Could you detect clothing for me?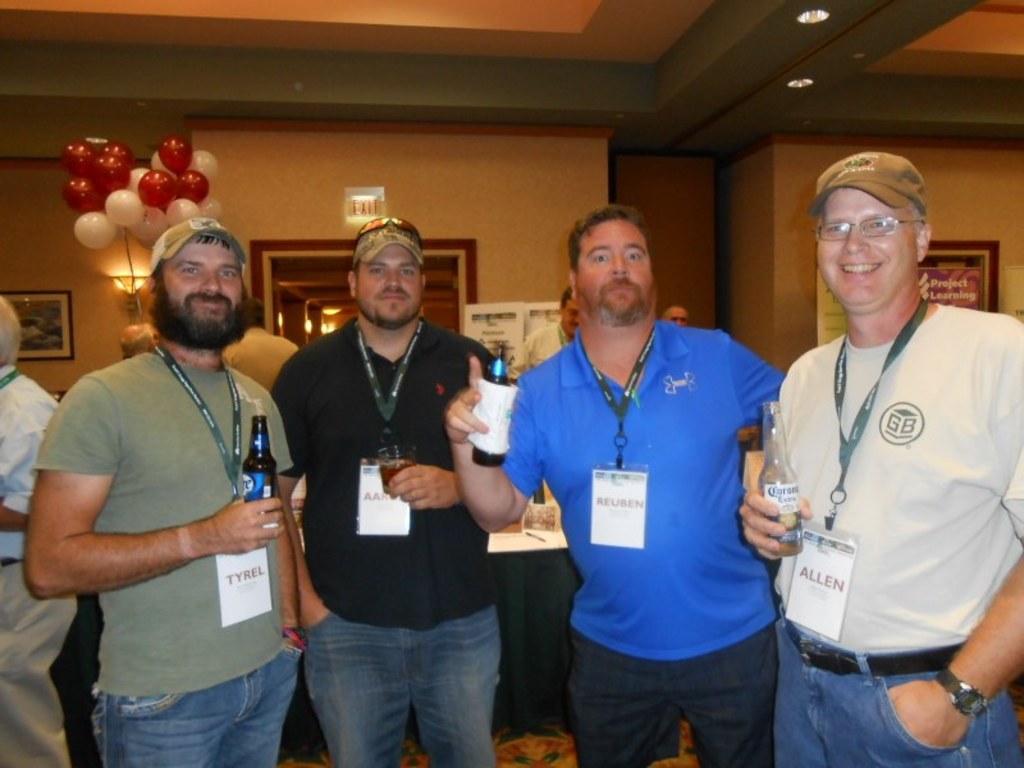
Detection result: box=[562, 621, 777, 767].
